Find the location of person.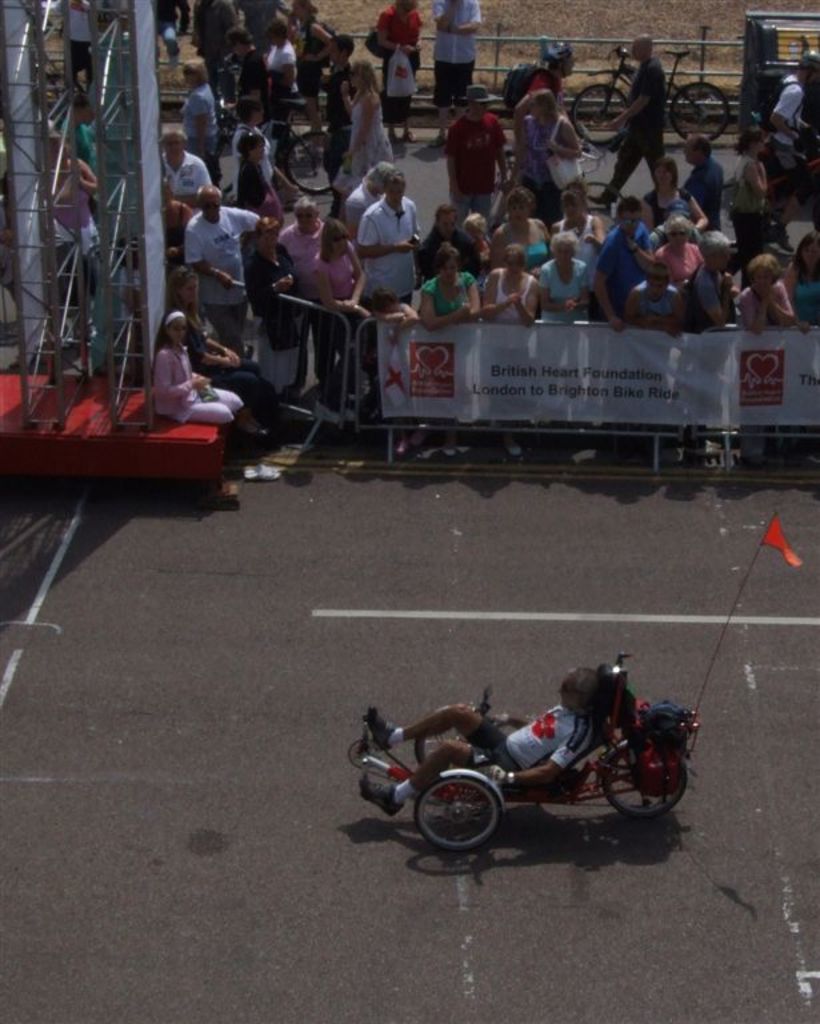
Location: 447, 79, 508, 212.
